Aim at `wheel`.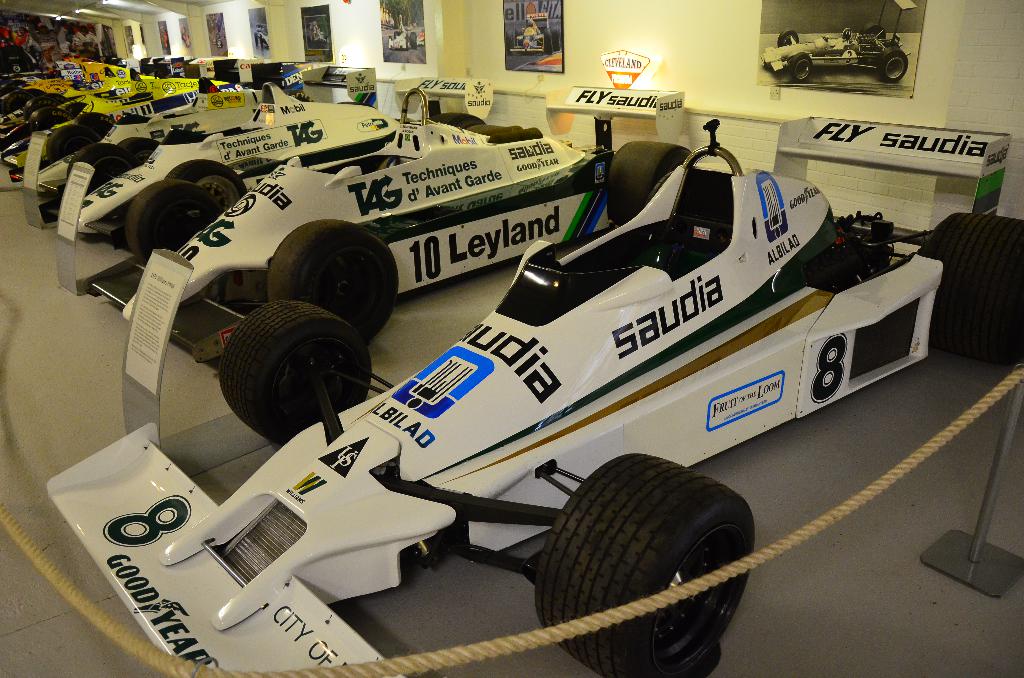
Aimed at <region>486, 121, 544, 145</region>.
